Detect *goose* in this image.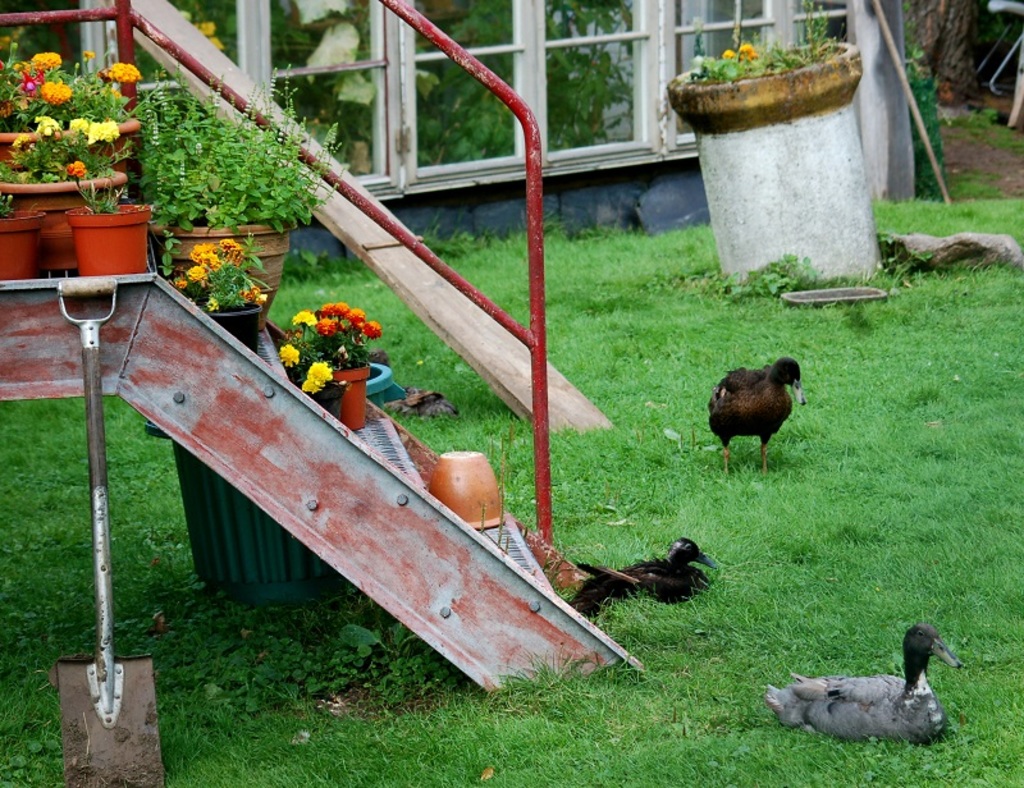
Detection: crop(754, 623, 963, 761).
